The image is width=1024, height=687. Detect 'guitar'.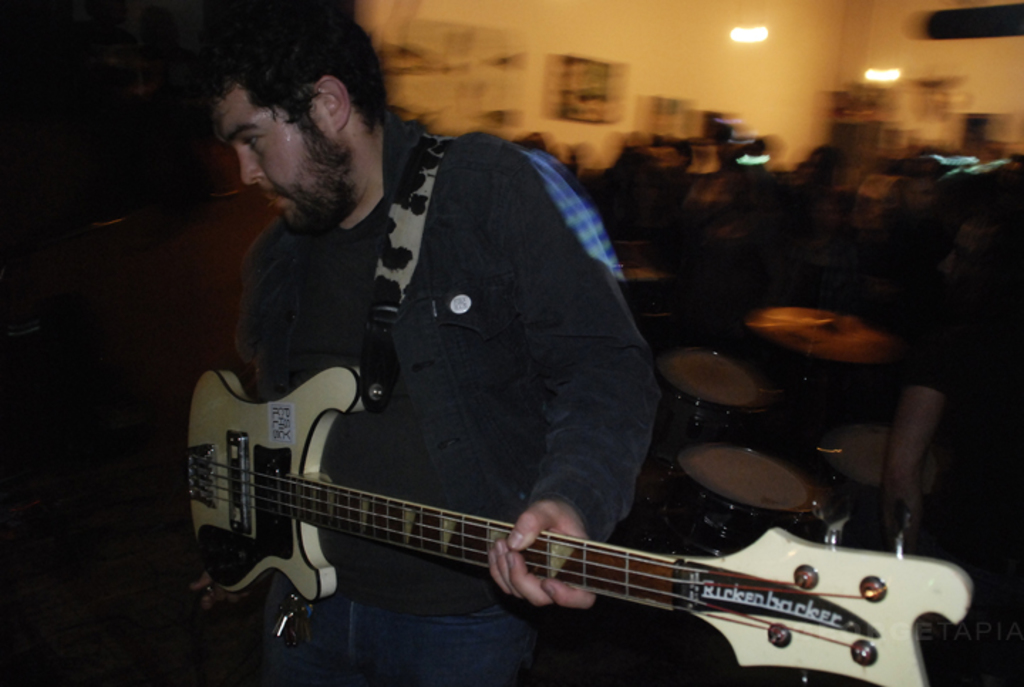
Detection: crop(162, 390, 949, 670).
